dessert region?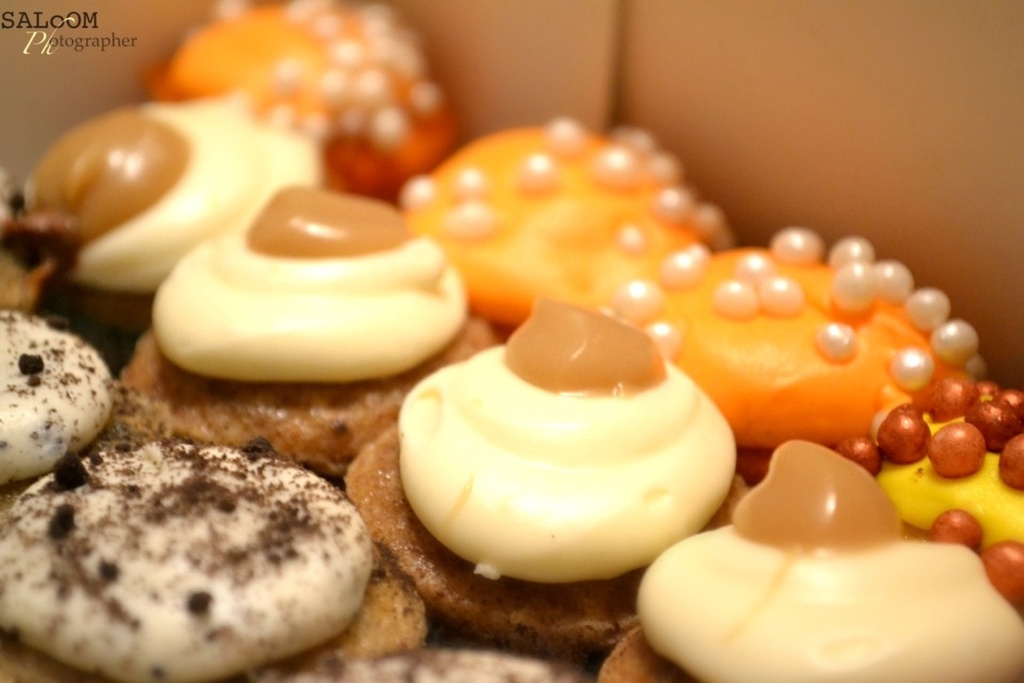
l=393, t=330, r=755, b=591
